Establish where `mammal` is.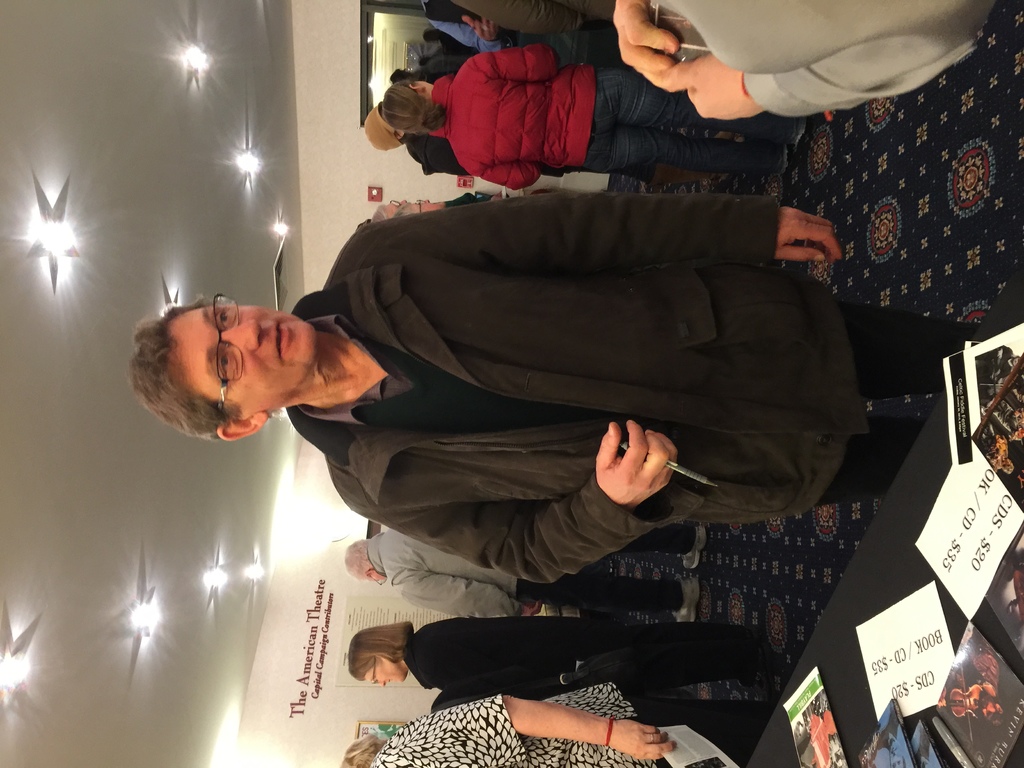
Established at BBox(415, 0, 501, 52).
